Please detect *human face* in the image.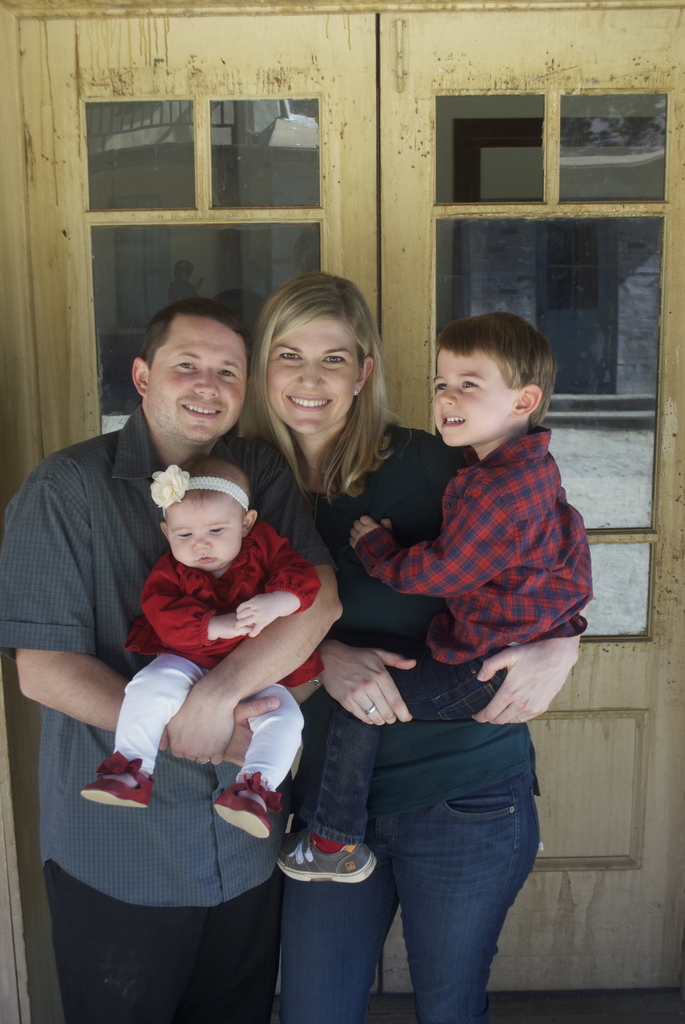
bbox(141, 316, 253, 435).
